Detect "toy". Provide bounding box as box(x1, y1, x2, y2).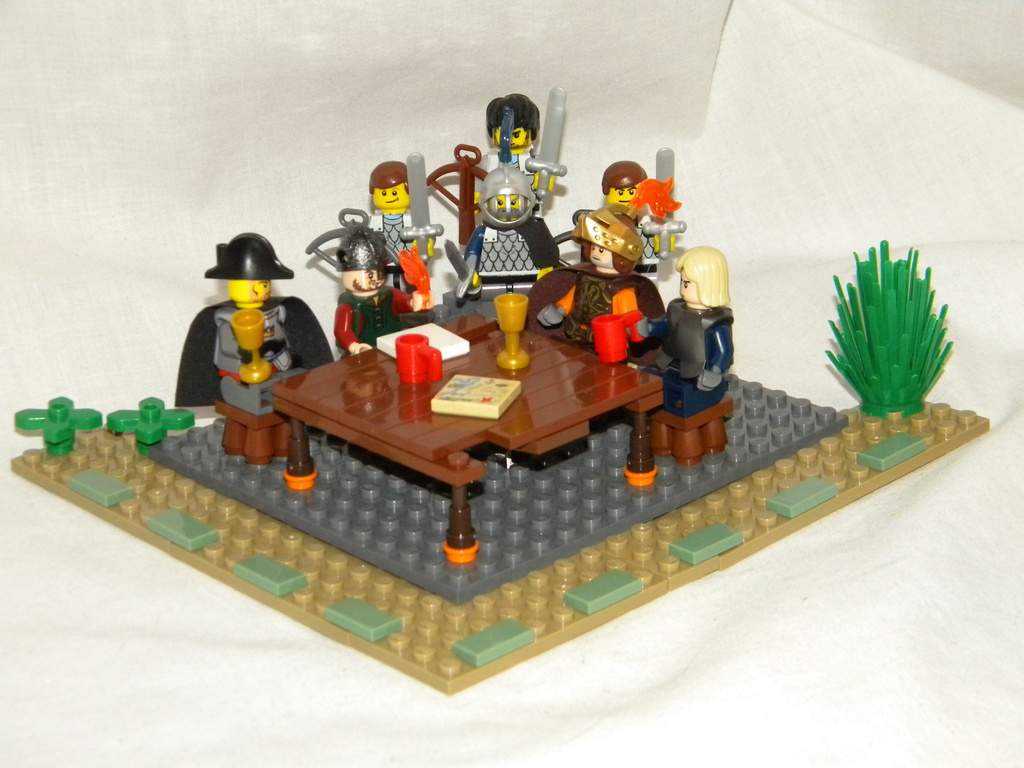
box(266, 307, 665, 554).
